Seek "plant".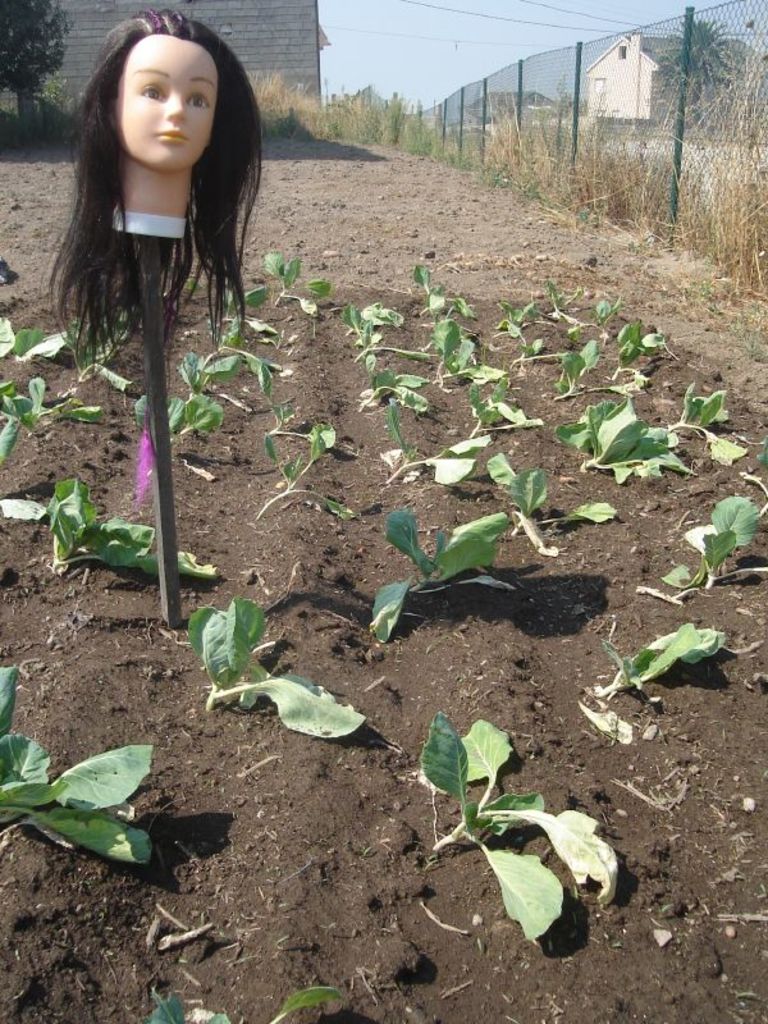
[538,383,680,489].
